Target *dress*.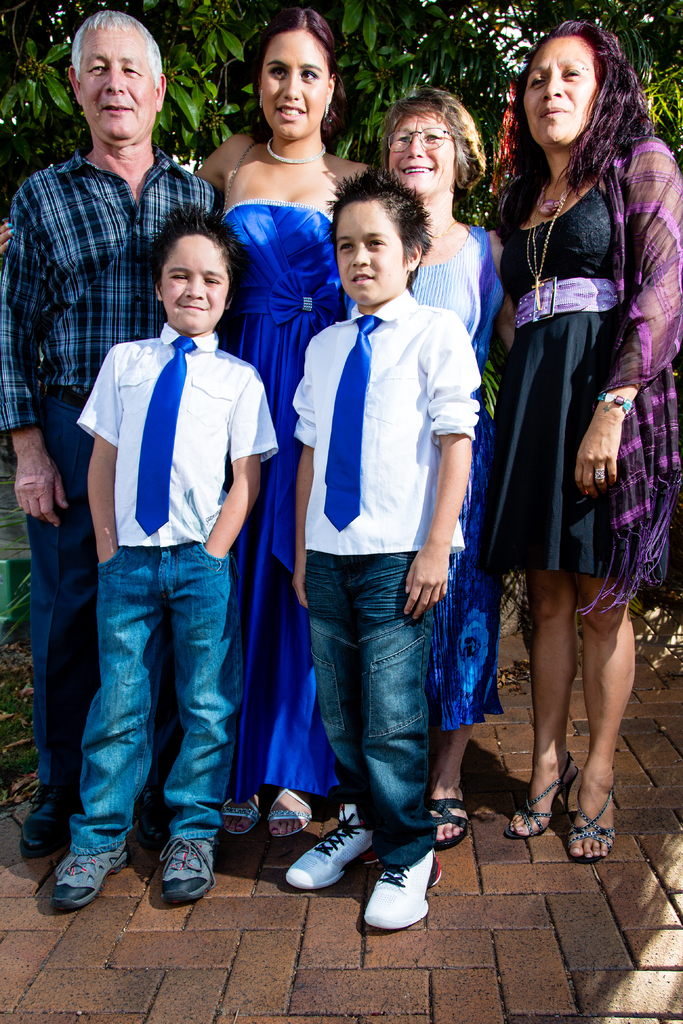
Target region: x1=212 y1=200 x2=343 y2=798.
